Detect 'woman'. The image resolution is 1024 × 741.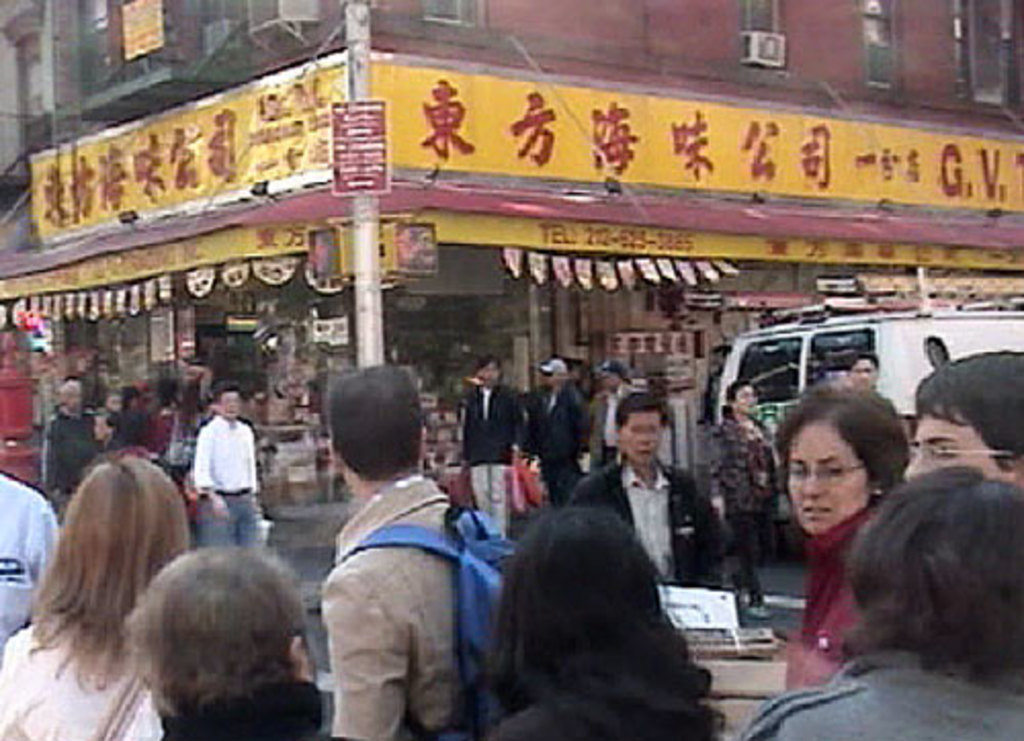
(705,381,778,630).
